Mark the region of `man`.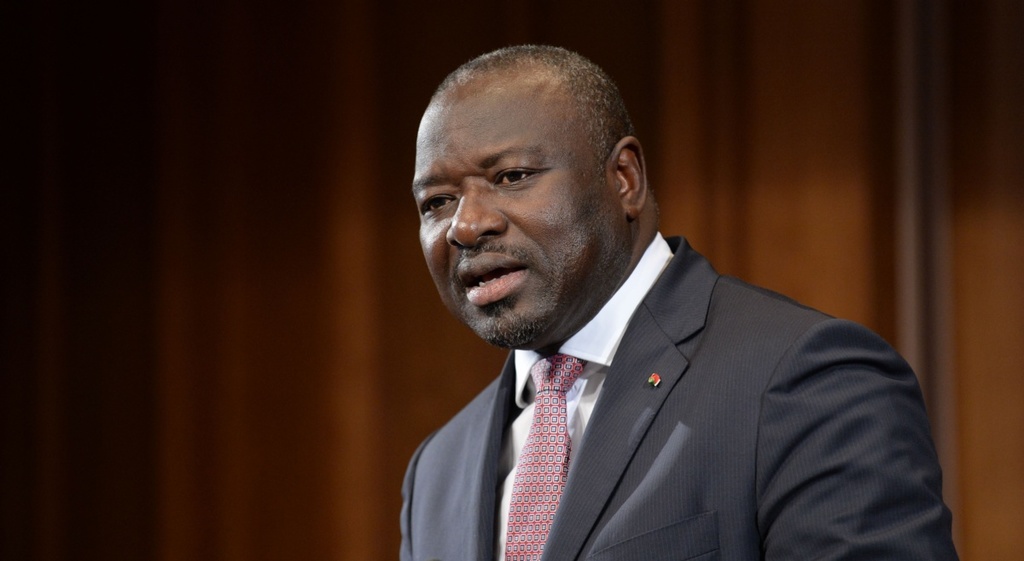
Region: bbox=[400, 48, 980, 560].
